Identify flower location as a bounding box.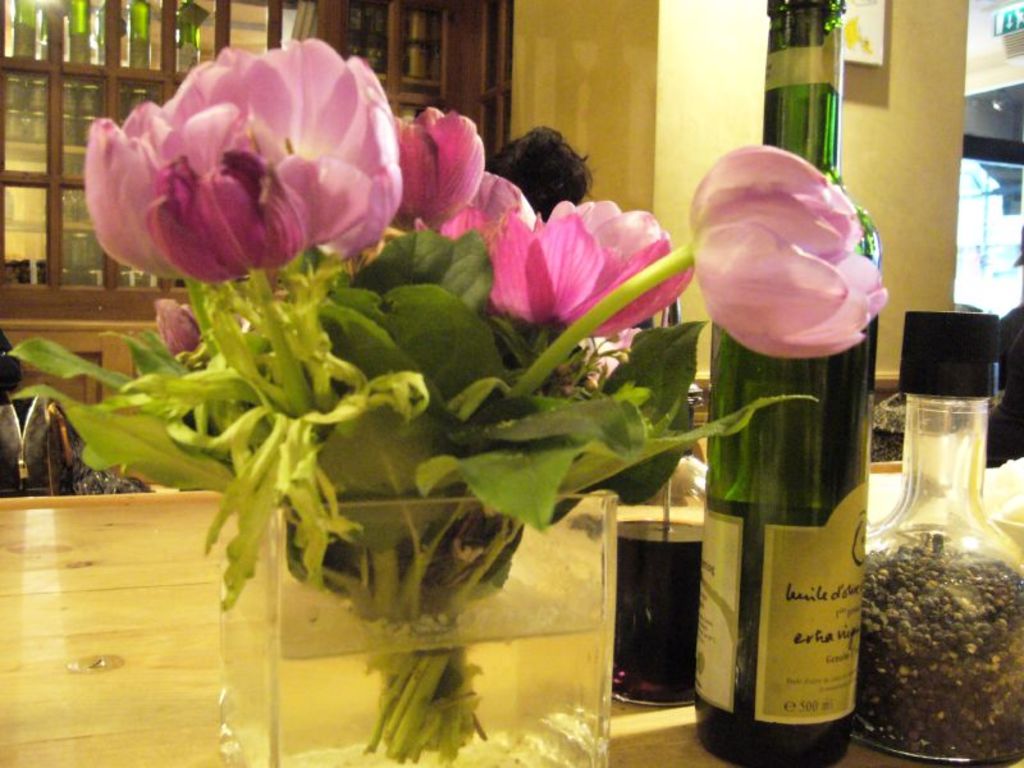
{"x1": 387, "y1": 97, "x2": 486, "y2": 234}.
